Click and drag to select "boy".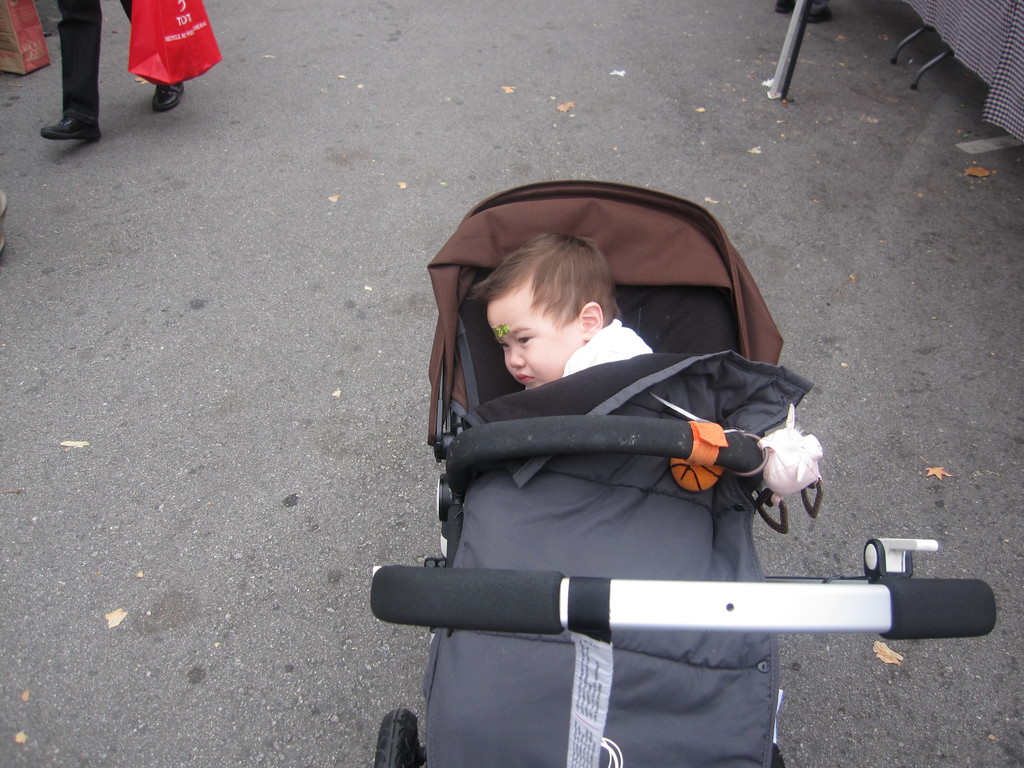
Selection: BBox(472, 228, 653, 394).
